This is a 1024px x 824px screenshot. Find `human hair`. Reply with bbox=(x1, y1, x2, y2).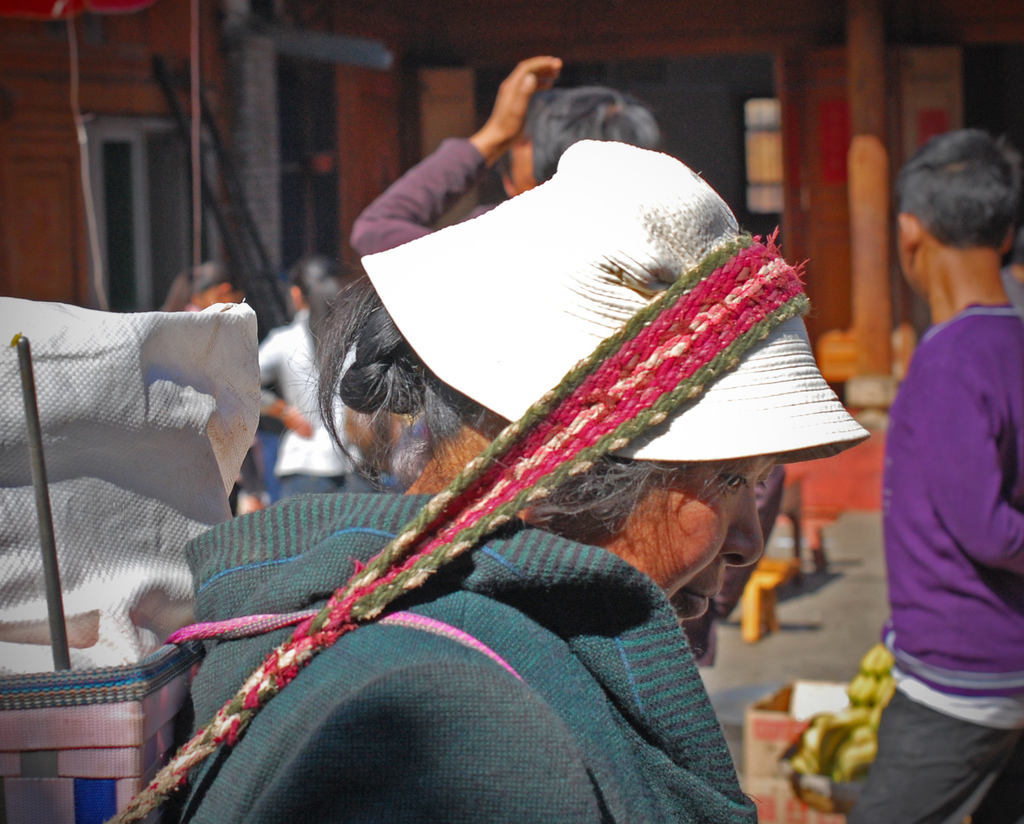
bbox=(522, 85, 660, 178).
